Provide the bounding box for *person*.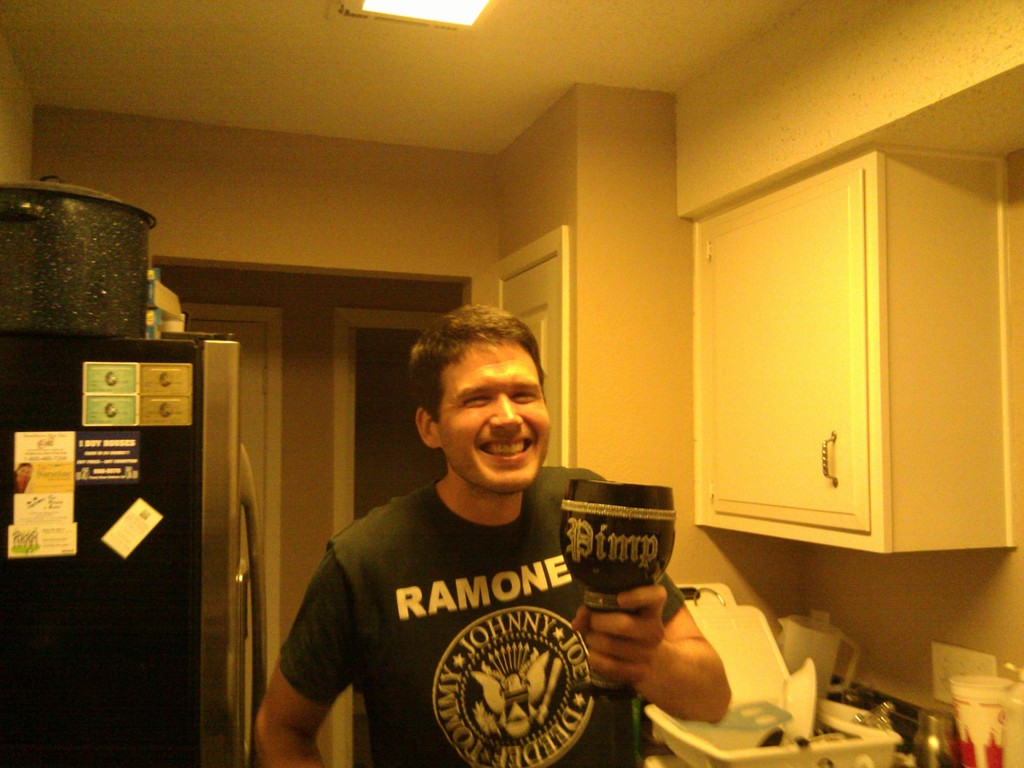
295:262:762:756.
